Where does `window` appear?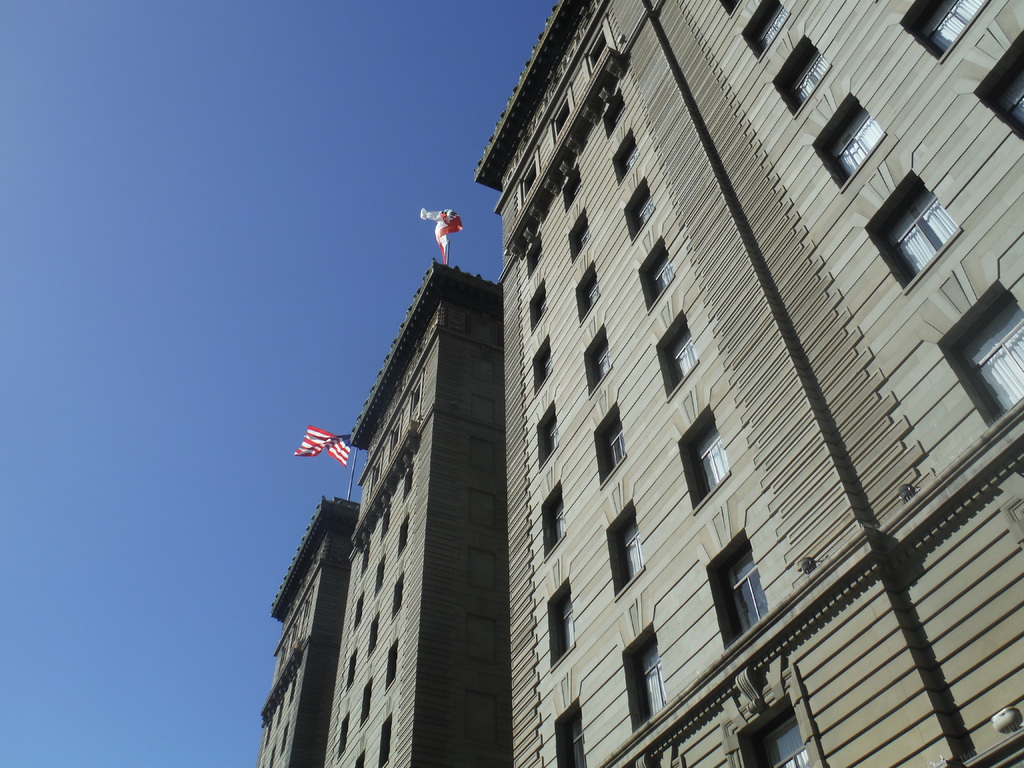
Appears at 755/713/809/767.
